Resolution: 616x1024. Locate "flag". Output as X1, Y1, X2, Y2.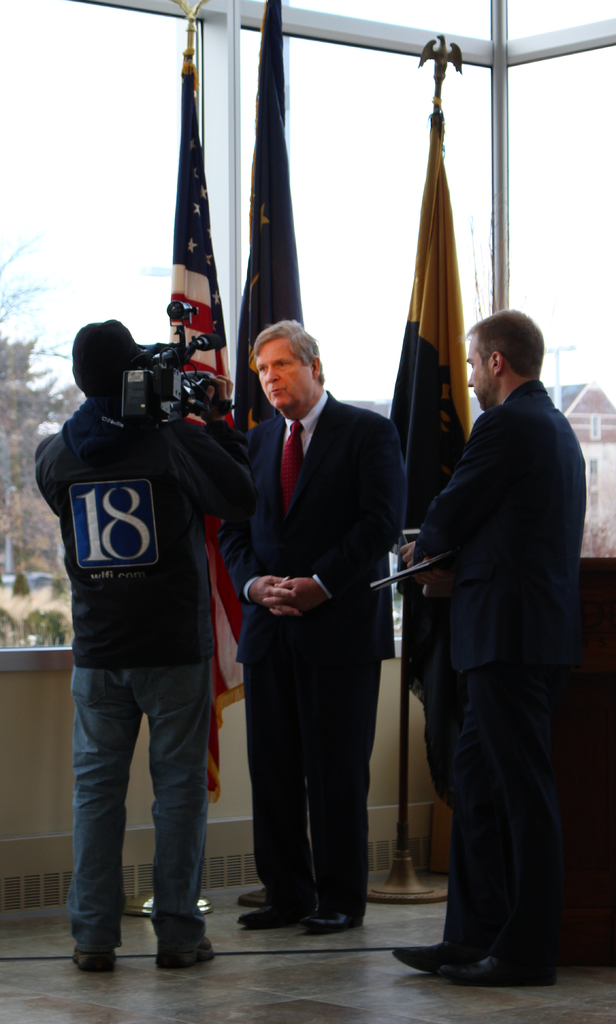
227, 0, 336, 701.
